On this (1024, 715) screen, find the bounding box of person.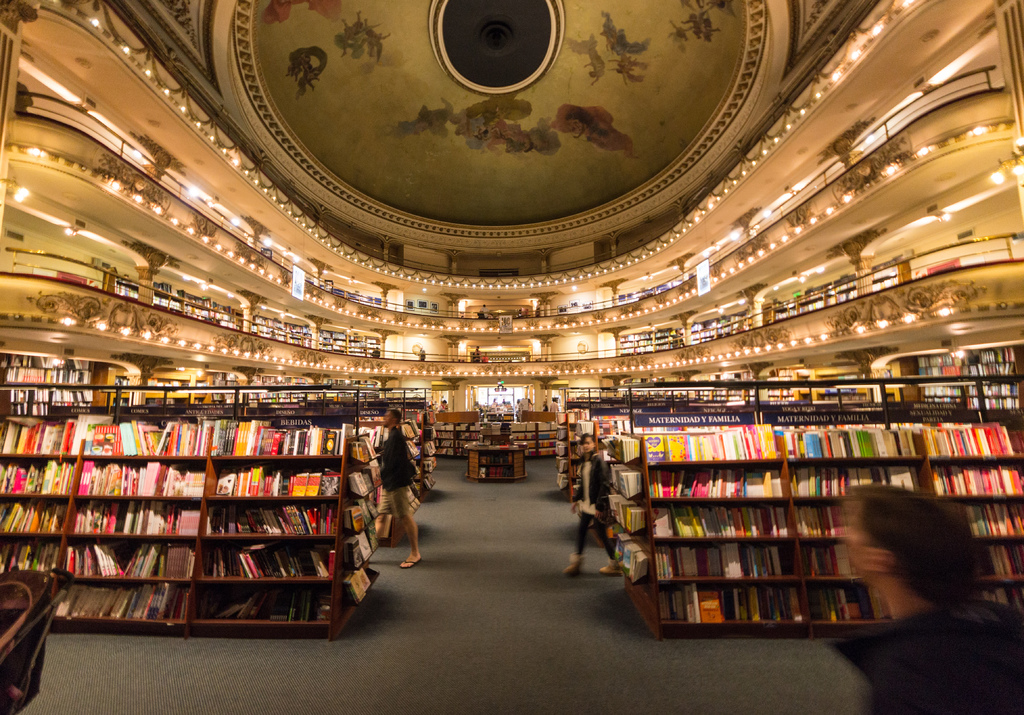
Bounding box: BBox(813, 483, 1023, 714).
